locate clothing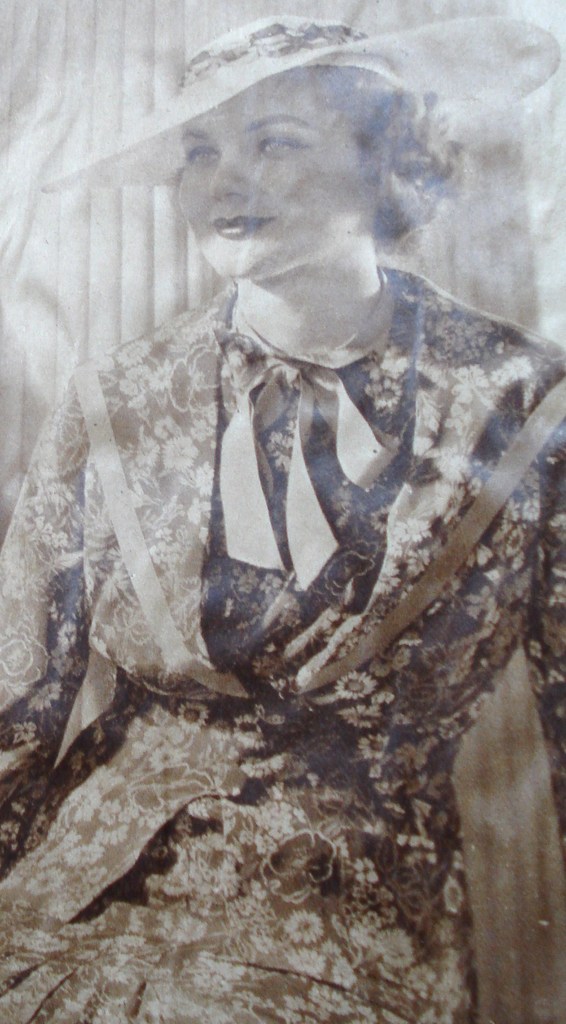
select_region(26, 148, 540, 946)
